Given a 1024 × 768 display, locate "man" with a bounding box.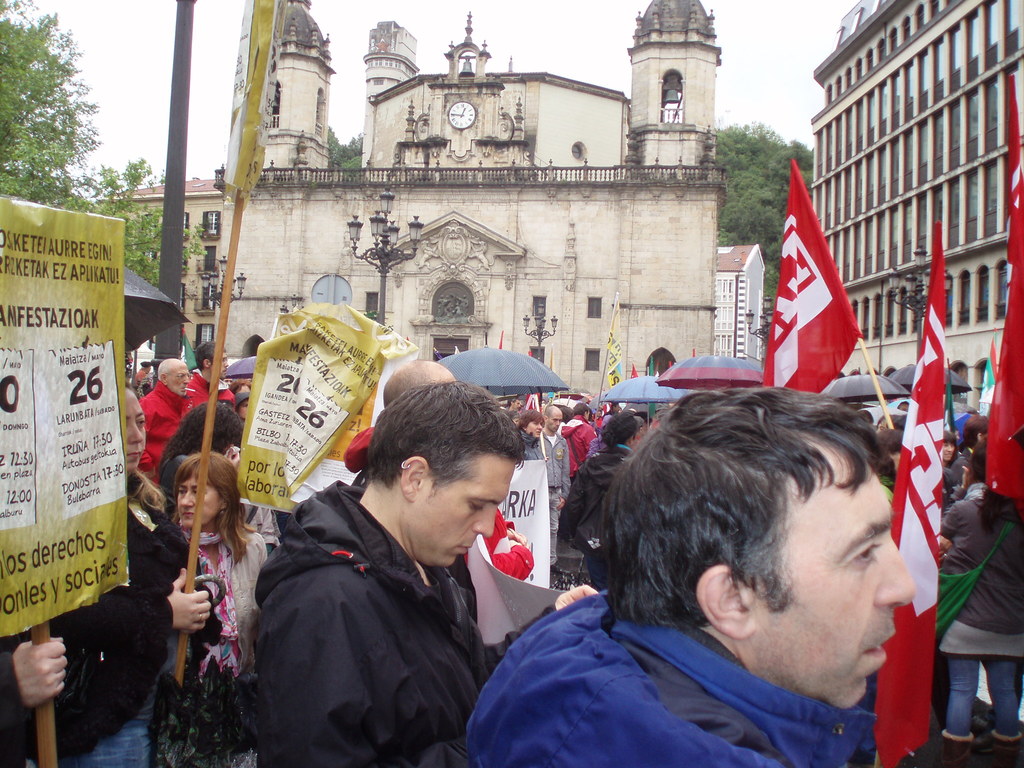
Located: BBox(559, 401, 604, 472).
